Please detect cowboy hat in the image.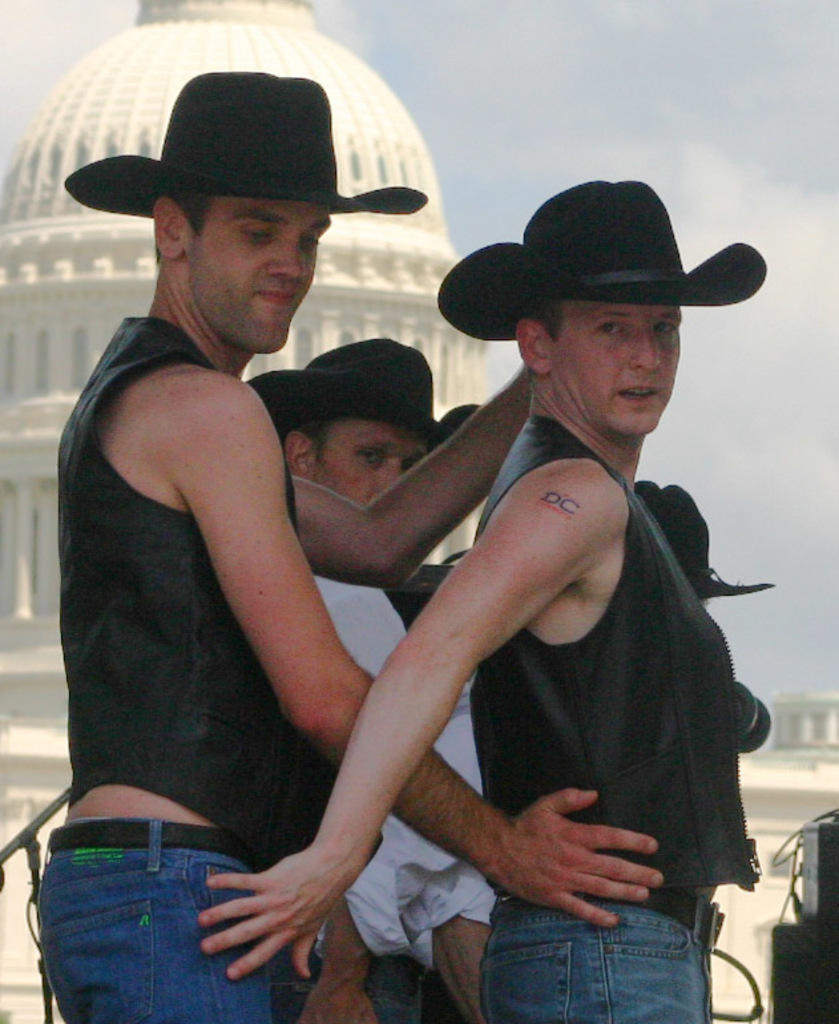
left=638, top=477, right=779, bottom=598.
